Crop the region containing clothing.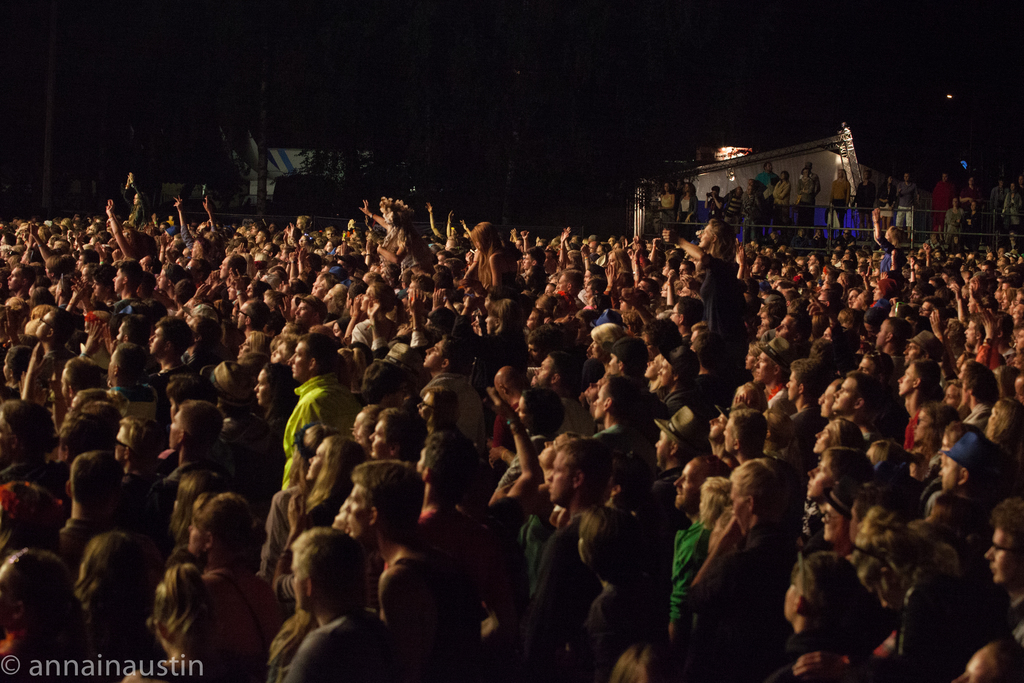
Crop region: locate(262, 368, 362, 509).
